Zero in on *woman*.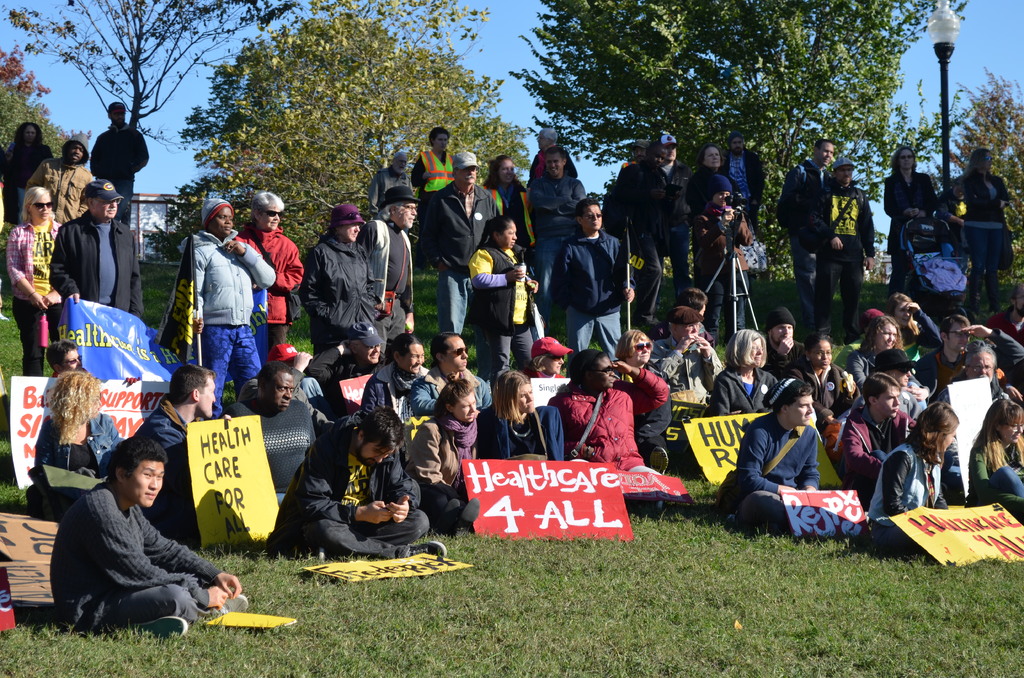
Zeroed in: (x1=24, y1=366, x2=118, y2=525).
